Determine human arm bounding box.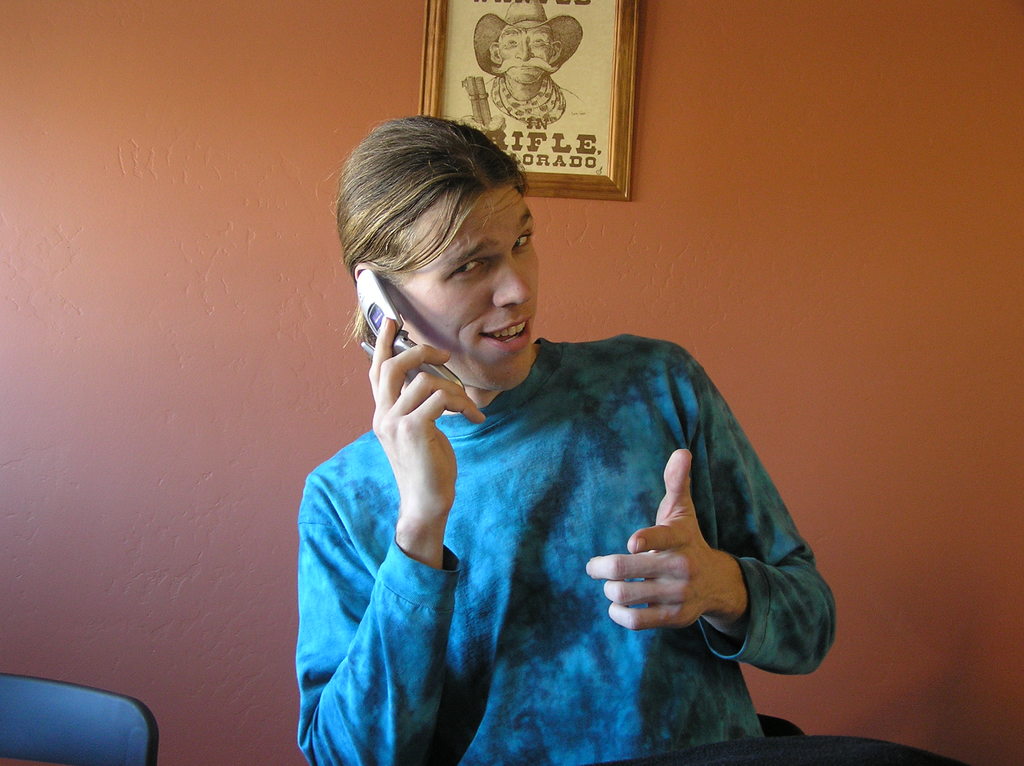
Determined: (594, 370, 837, 689).
